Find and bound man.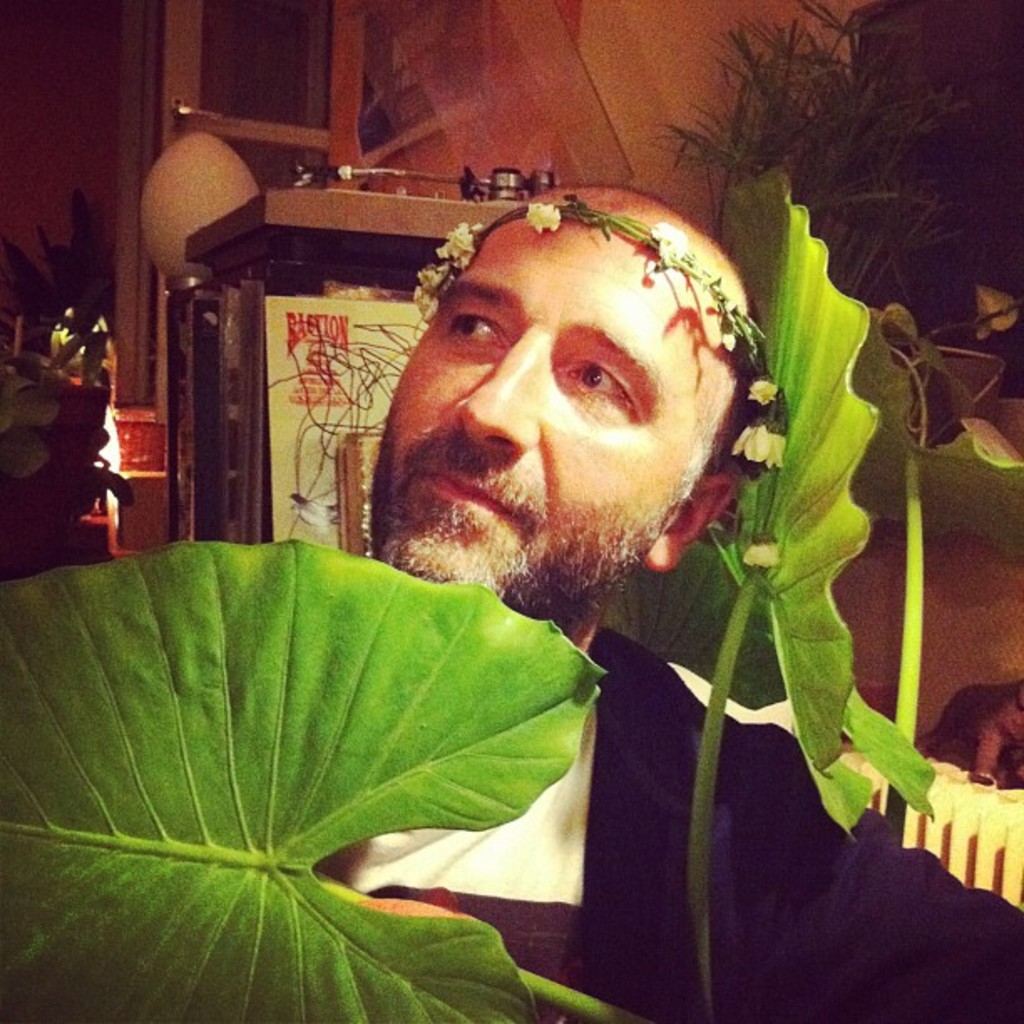
Bound: select_region(79, 144, 893, 977).
